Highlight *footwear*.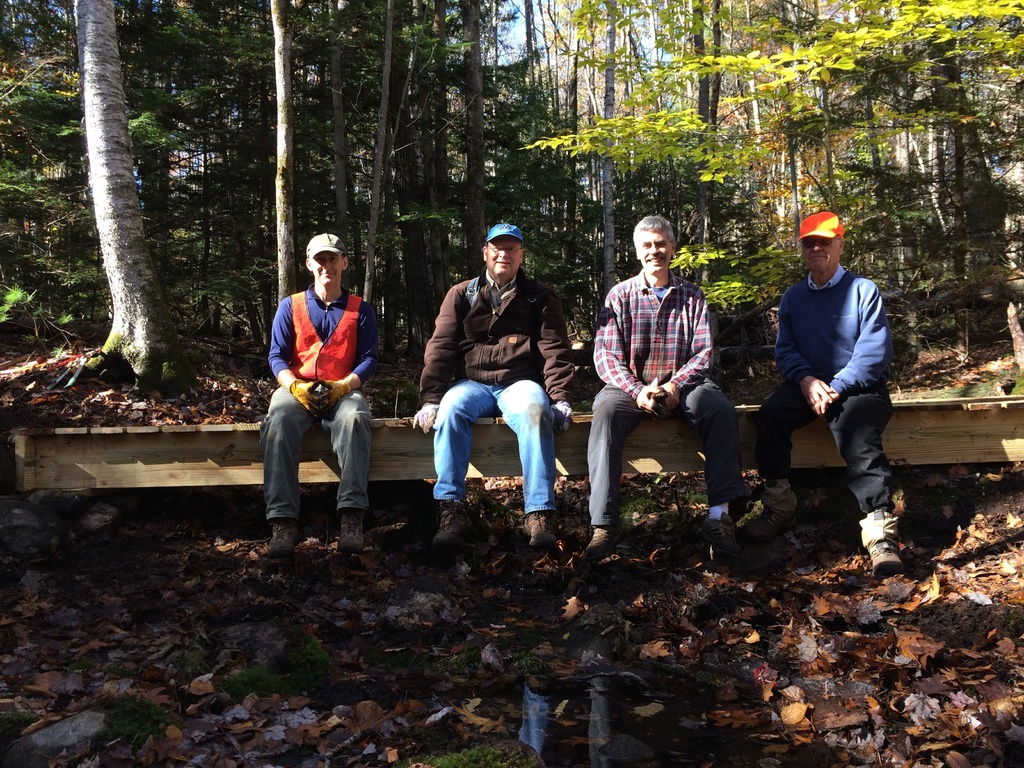
Highlighted region: 262,521,298,561.
